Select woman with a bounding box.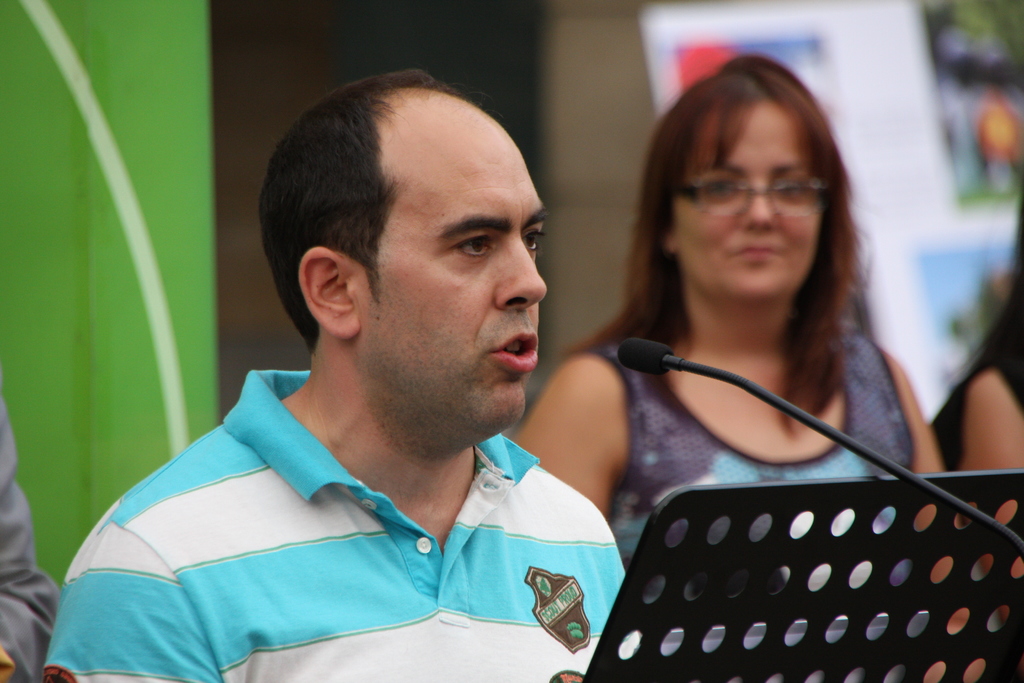
box(506, 70, 980, 680).
